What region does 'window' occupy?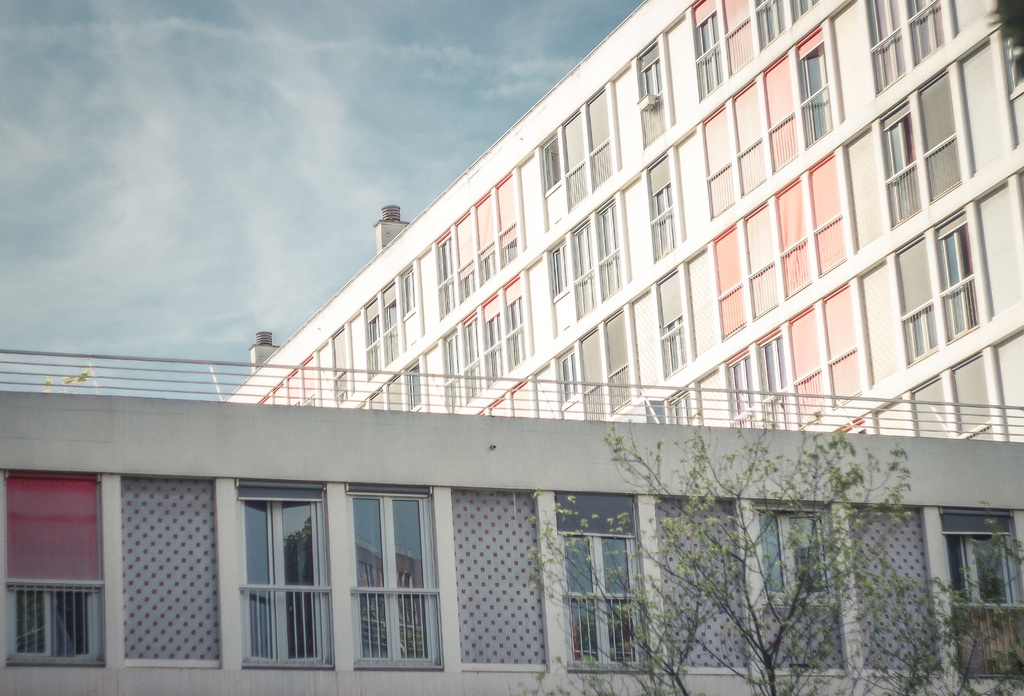
{"left": 951, "top": 511, "right": 1023, "bottom": 679}.
